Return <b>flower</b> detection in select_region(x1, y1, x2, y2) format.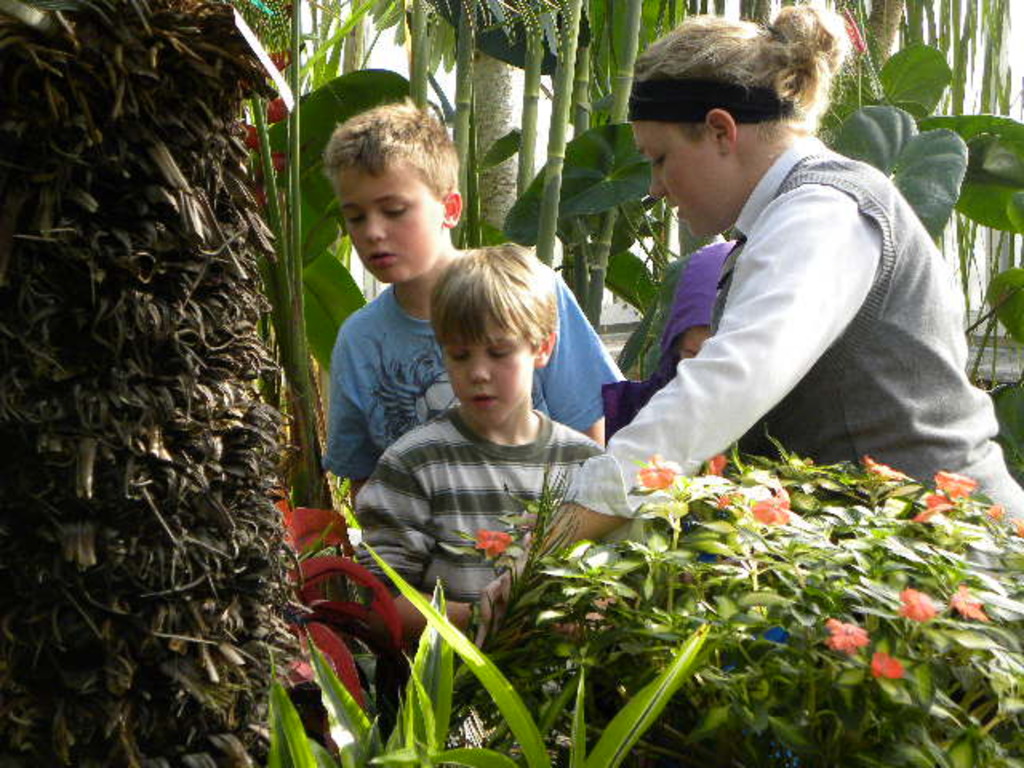
select_region(472, 525, 510, 558).
